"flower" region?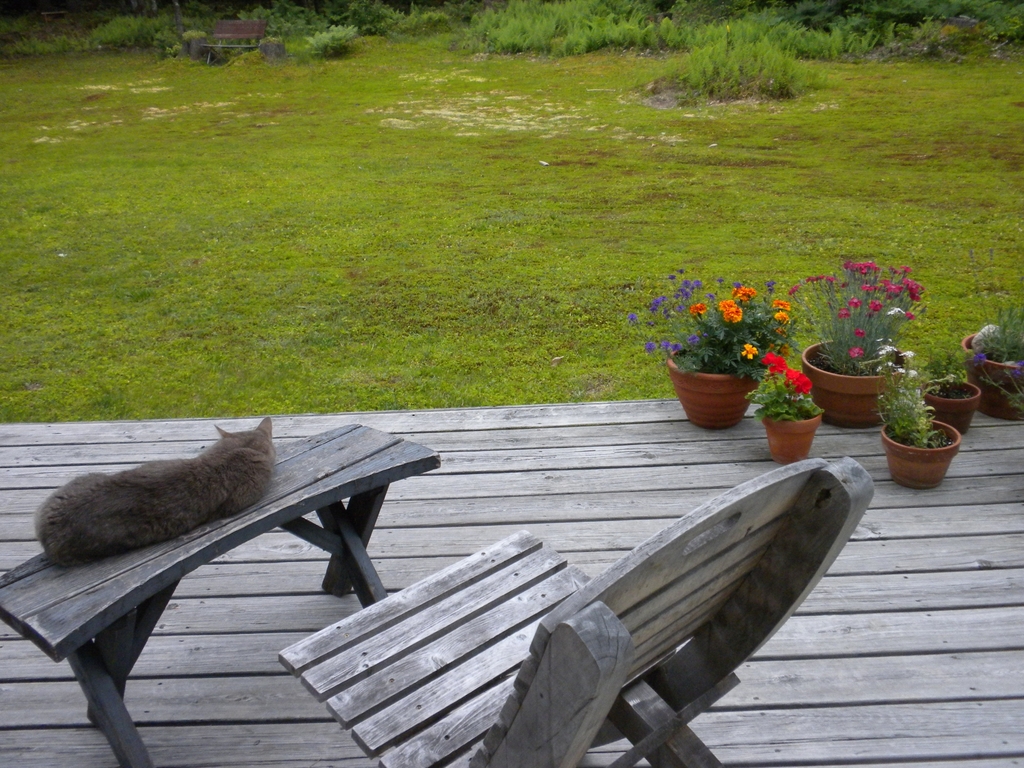
x1=689 y1=304 x2=707 y2=314
